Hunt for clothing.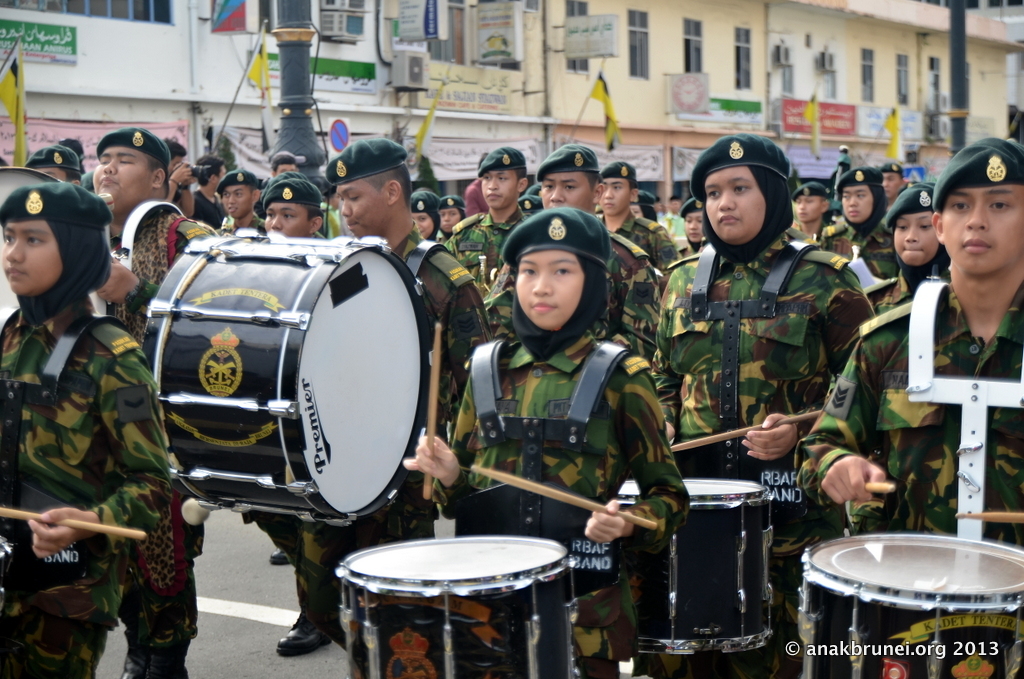
Hunted down at (594,207,676,297).
